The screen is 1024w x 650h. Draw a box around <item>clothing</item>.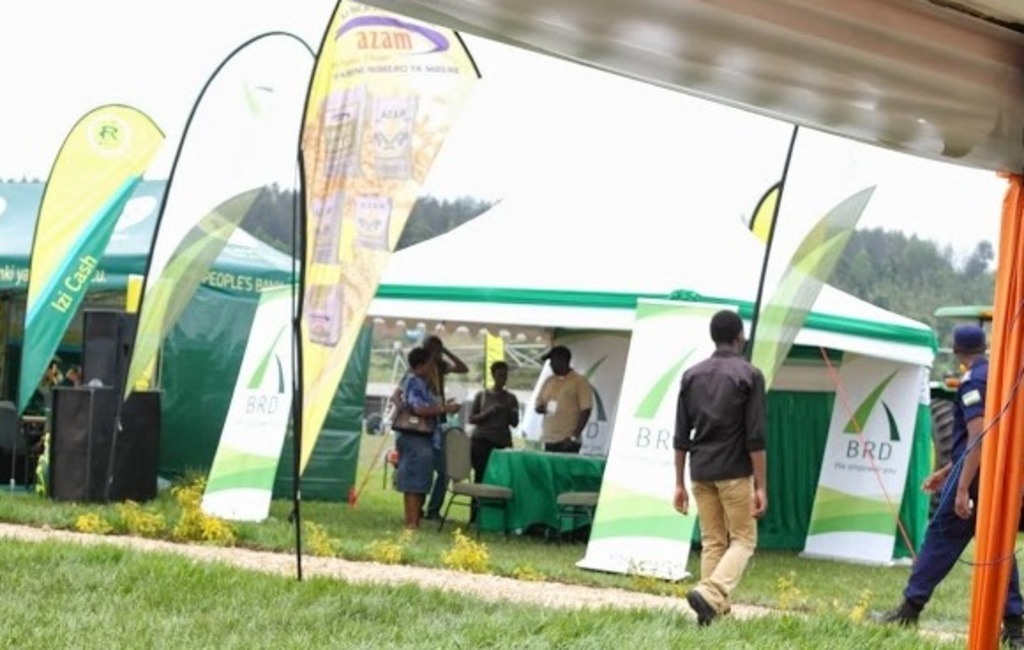
l=907, t=353, r=1022, b=629.
